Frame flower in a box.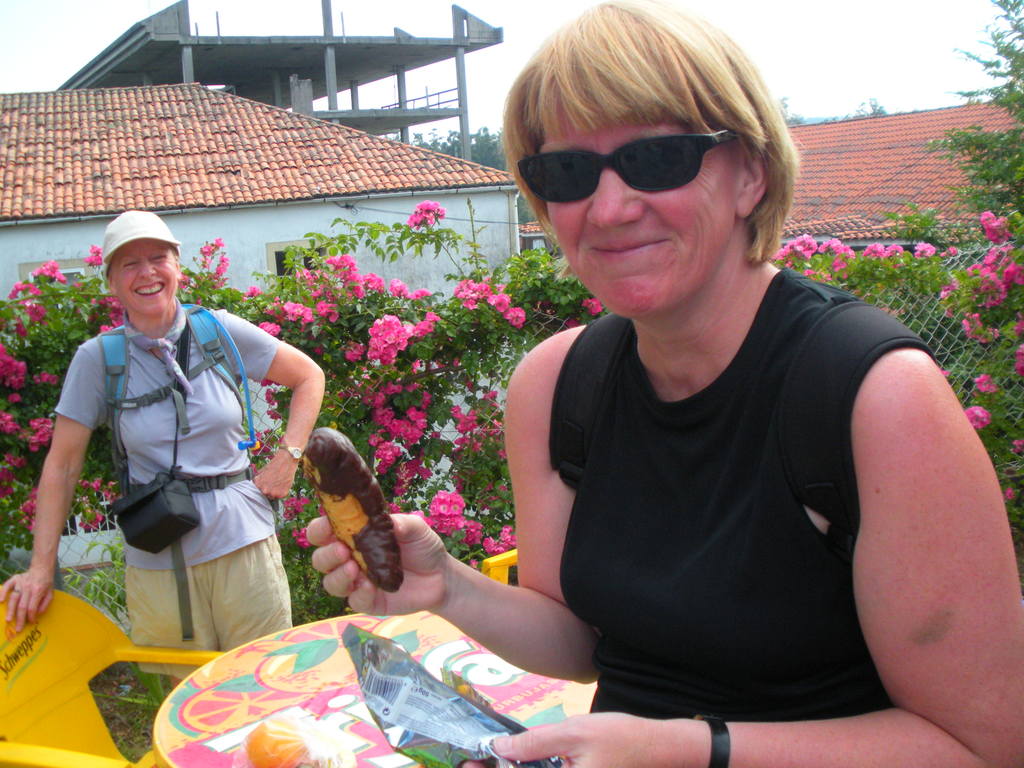
box(402, 202, 447, 225).
